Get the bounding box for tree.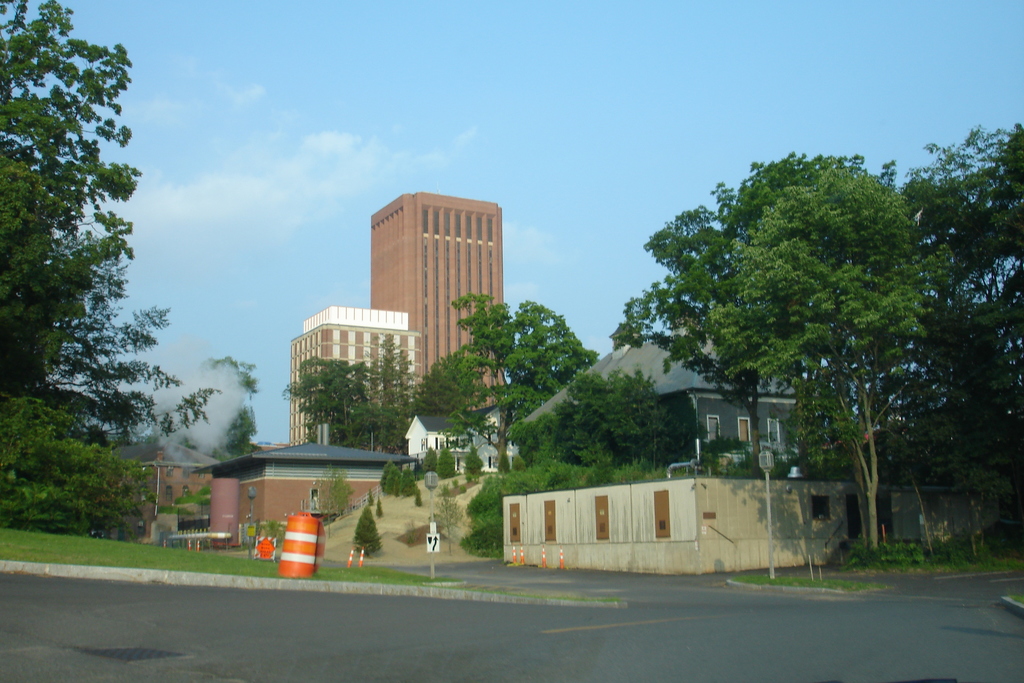
BBox(389, 467, 405, 495).
